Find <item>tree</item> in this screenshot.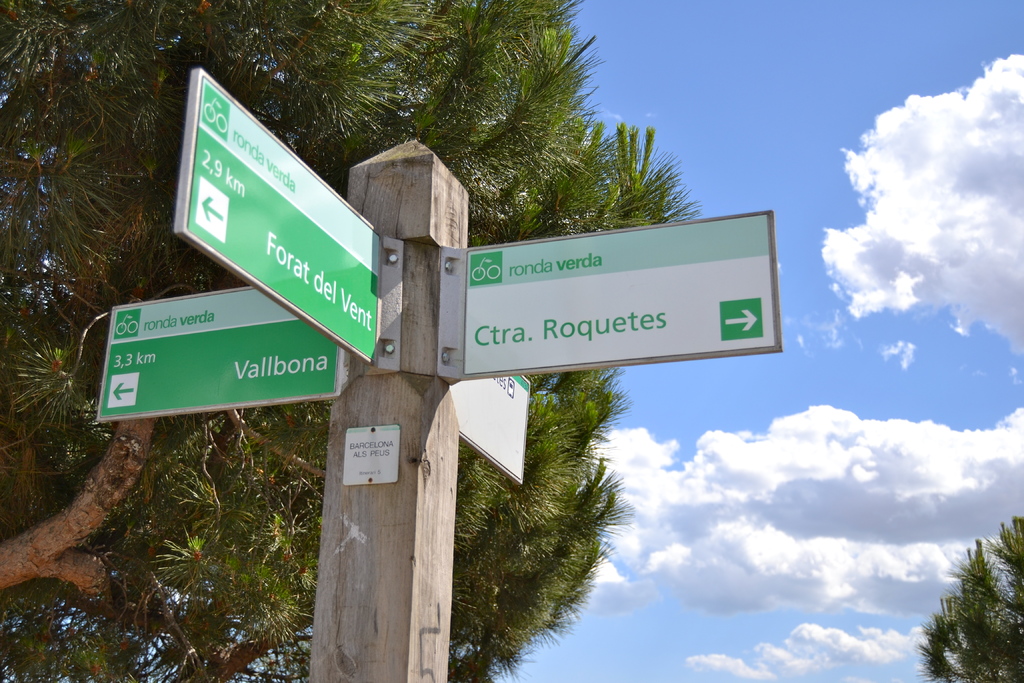
The bounding box for <item>tree</item> is bbox=[0, 0, 714, 682].
